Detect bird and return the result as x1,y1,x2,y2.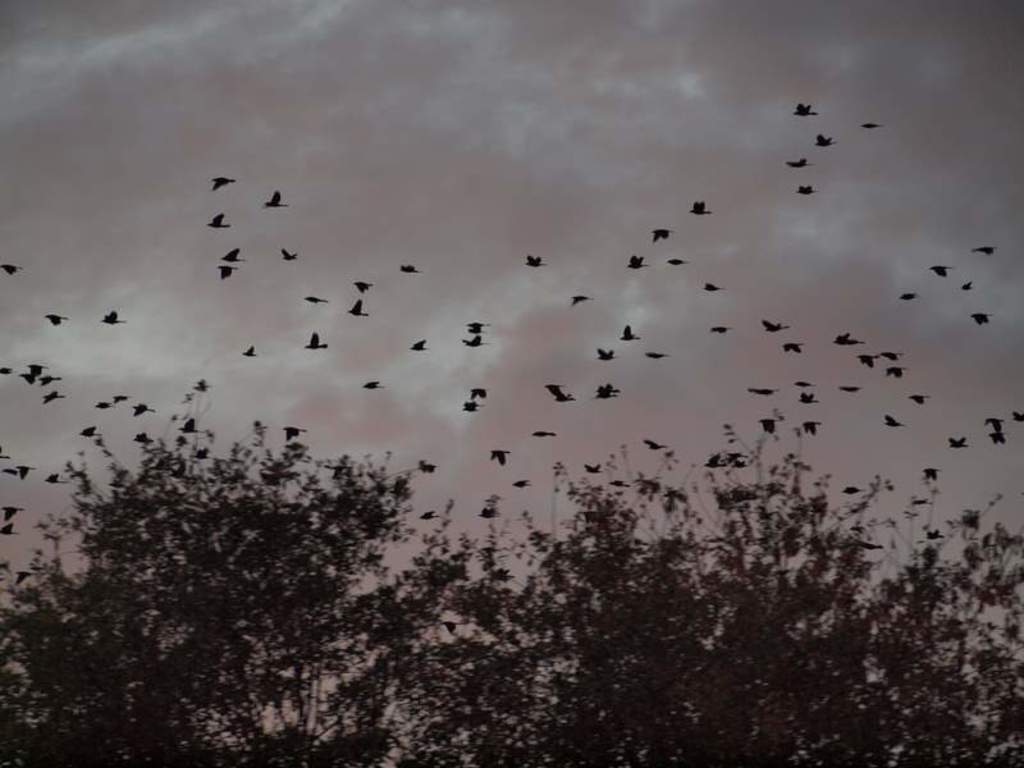
795,100,819,120.
